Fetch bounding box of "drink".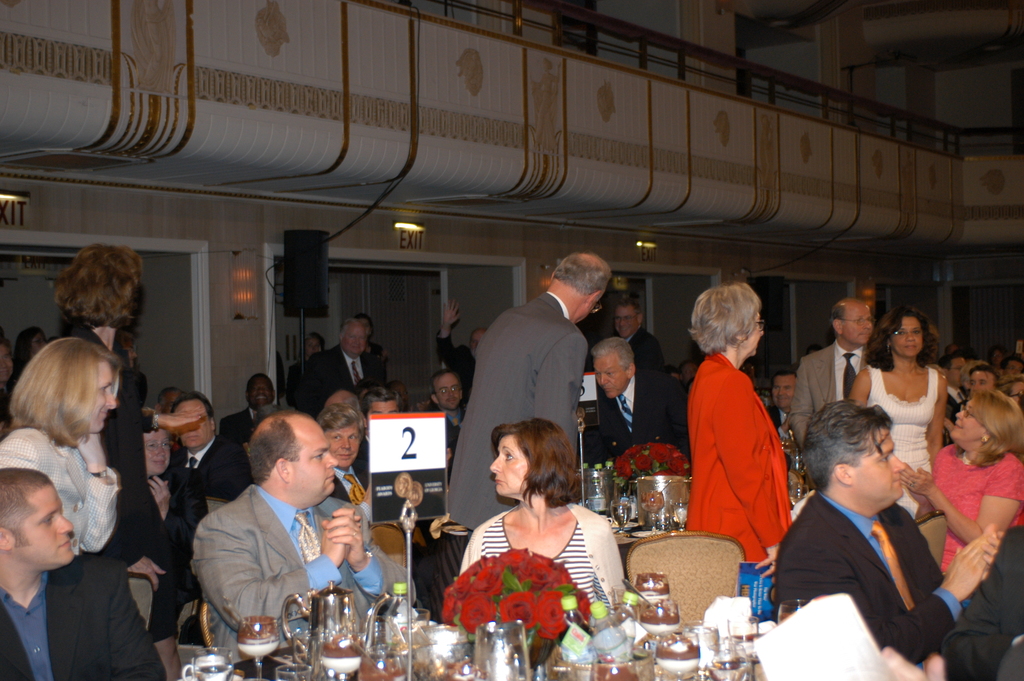
Bbox: locate(611, 502, 631, 529).
